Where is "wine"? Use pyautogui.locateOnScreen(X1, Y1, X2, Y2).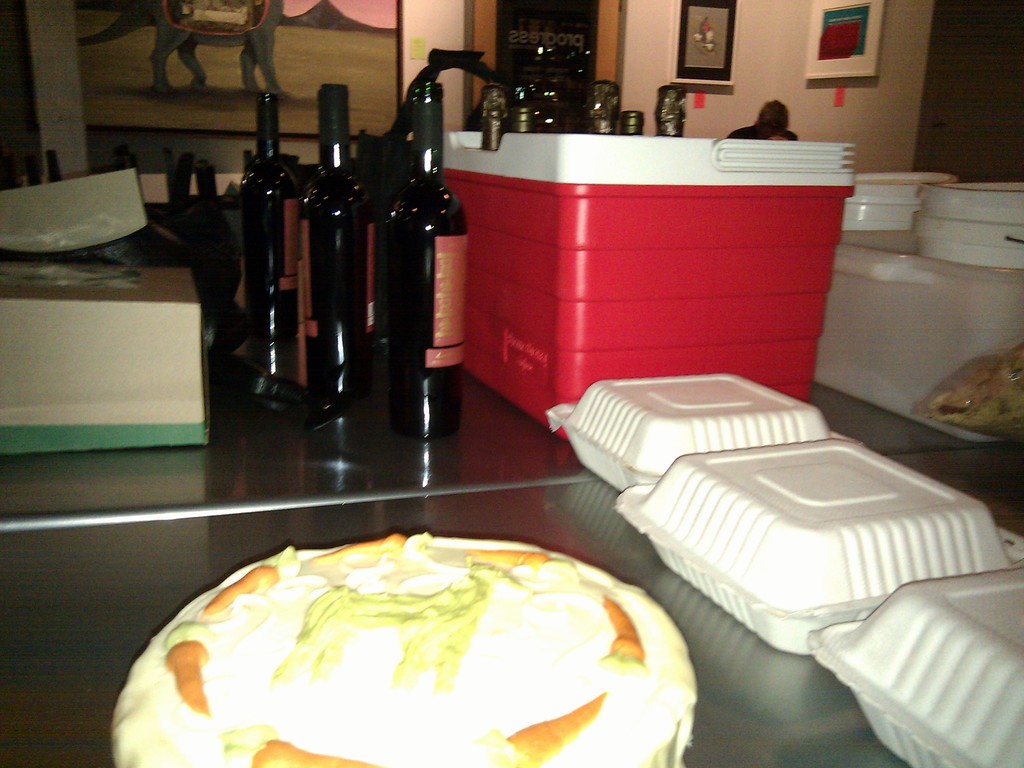
pyautogui.locateOnScreen(383, 74, 472, 447).
